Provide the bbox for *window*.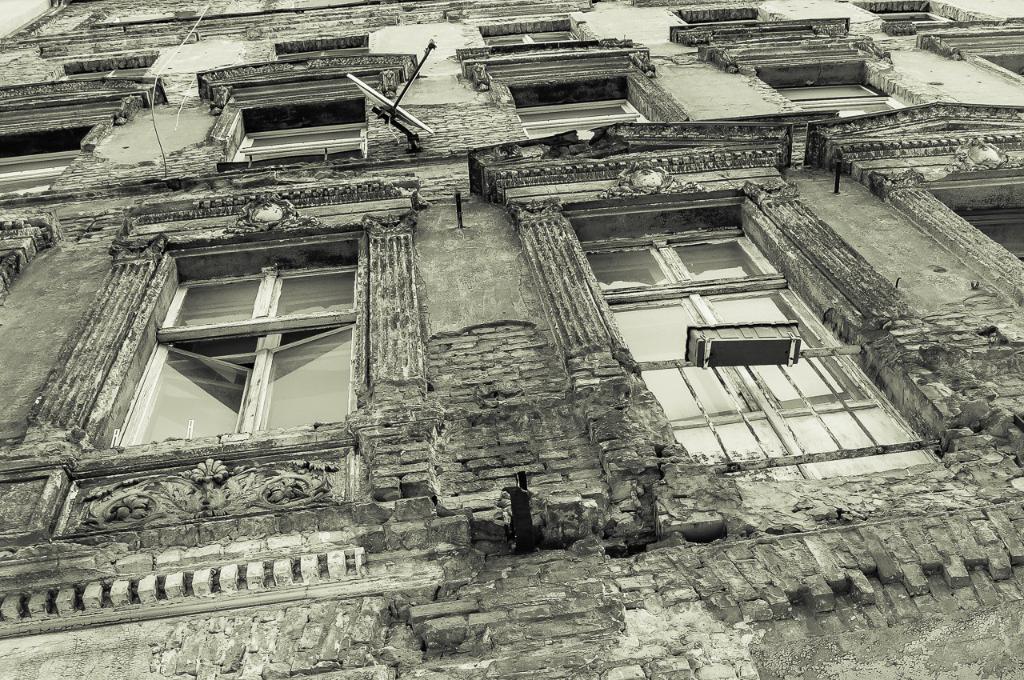
select_region(1, 132, 87, 197).
